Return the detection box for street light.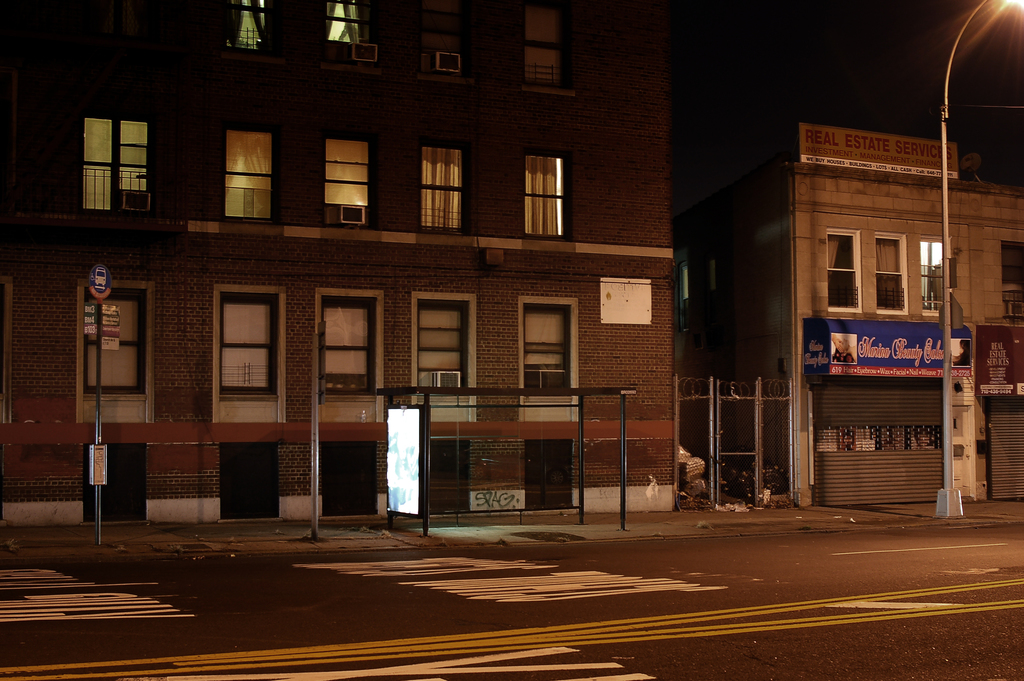
<region>935, 0, 1014, 515</region>.
